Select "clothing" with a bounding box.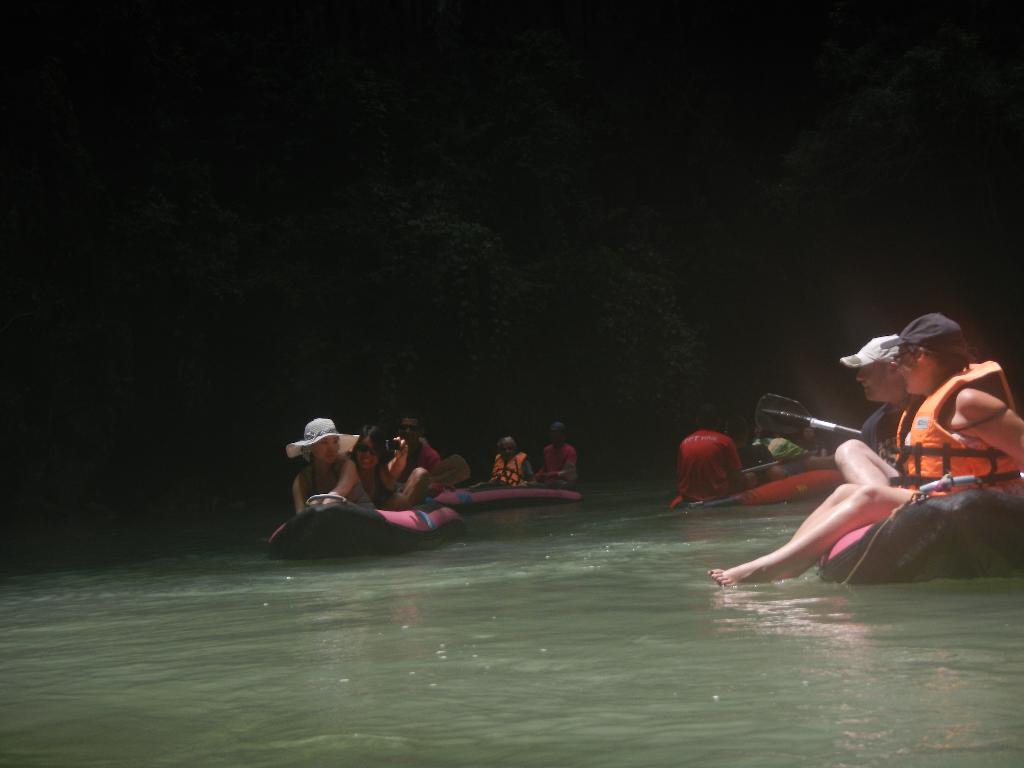
{"left": 676, "top": 424, "right": 748, "bottom": 506}.
